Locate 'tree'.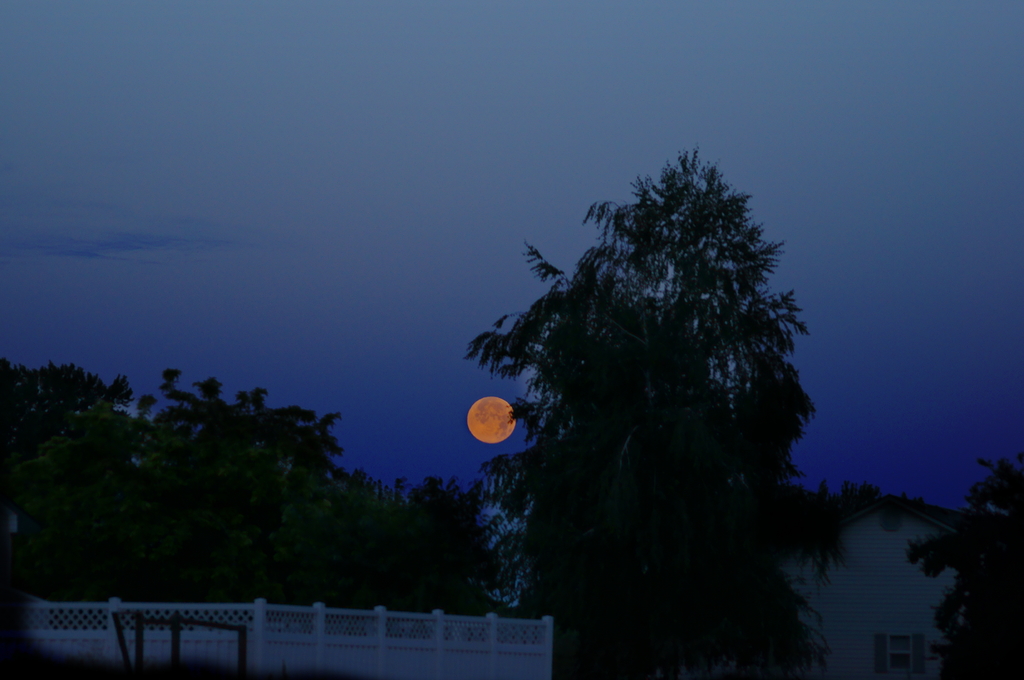
Bounding box: 467/146/871/679.
